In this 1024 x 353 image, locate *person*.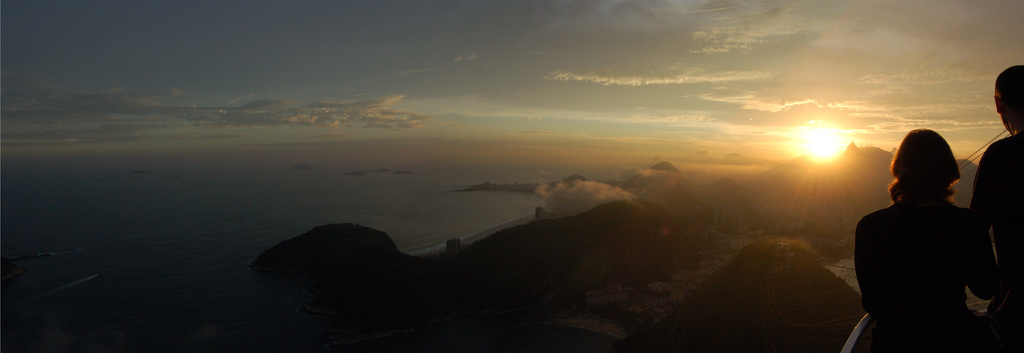
Bounding box: [x1=973, y1=63, x2=1023, y2=350].
